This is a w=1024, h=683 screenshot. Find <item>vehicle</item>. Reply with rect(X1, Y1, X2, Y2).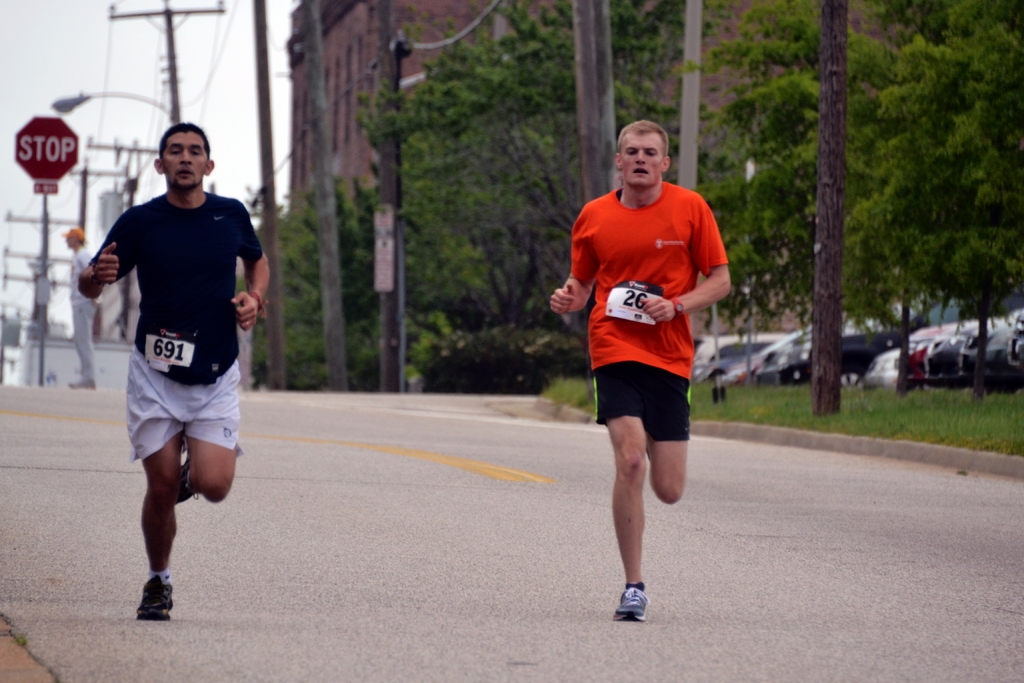
rect(691, 334, 785, 385).
